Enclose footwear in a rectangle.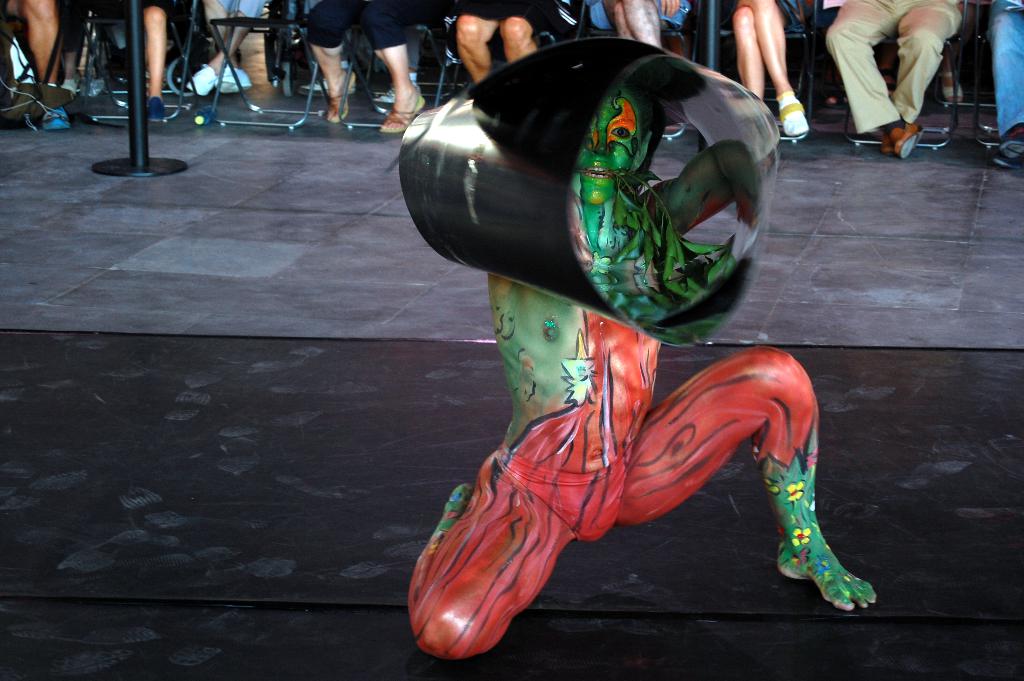
left=58, top=76, right=84, bottom=93.
